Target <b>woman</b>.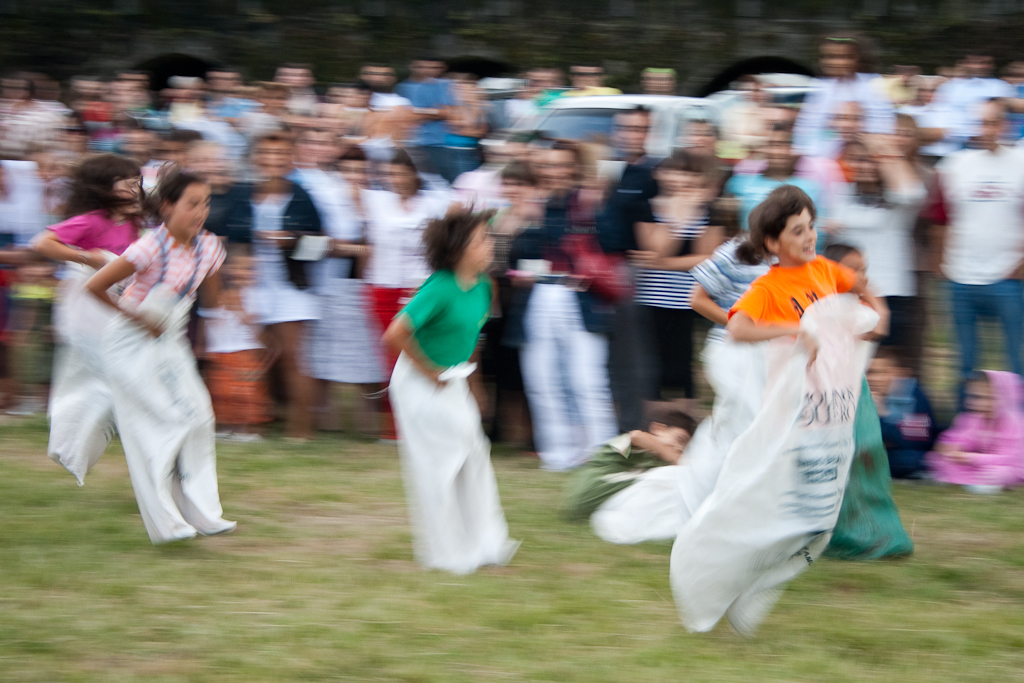
Target region: left=627, top=145, right=731, bottom=408.
